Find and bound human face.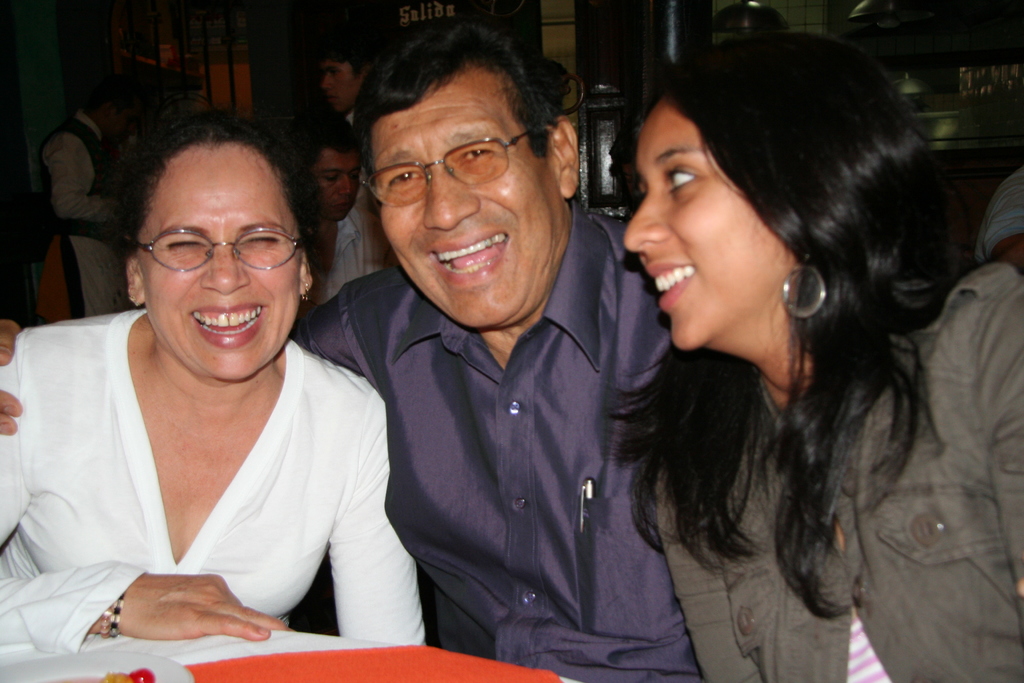
Bound: l=312, t=151, r=360, b=218.
